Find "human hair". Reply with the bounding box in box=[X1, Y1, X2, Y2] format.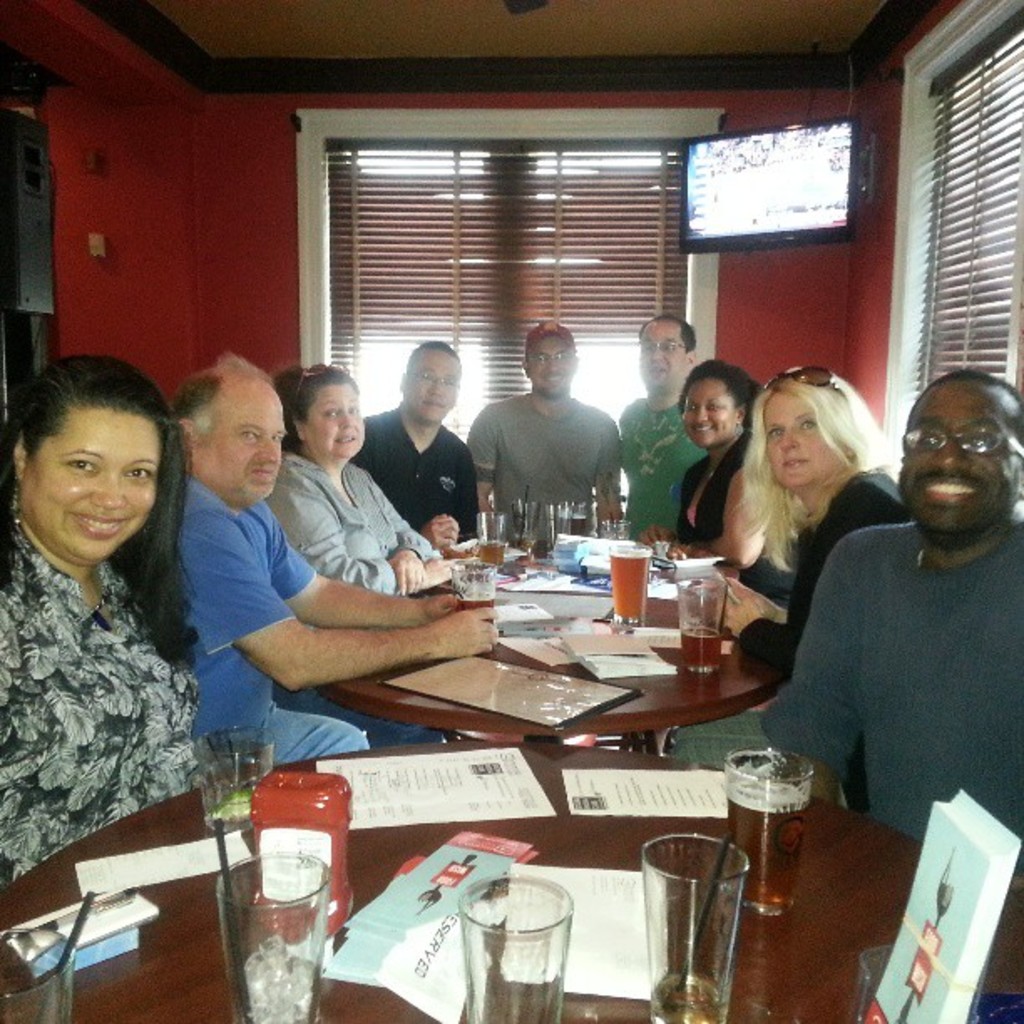
box=[679, 353, 760, 430].
